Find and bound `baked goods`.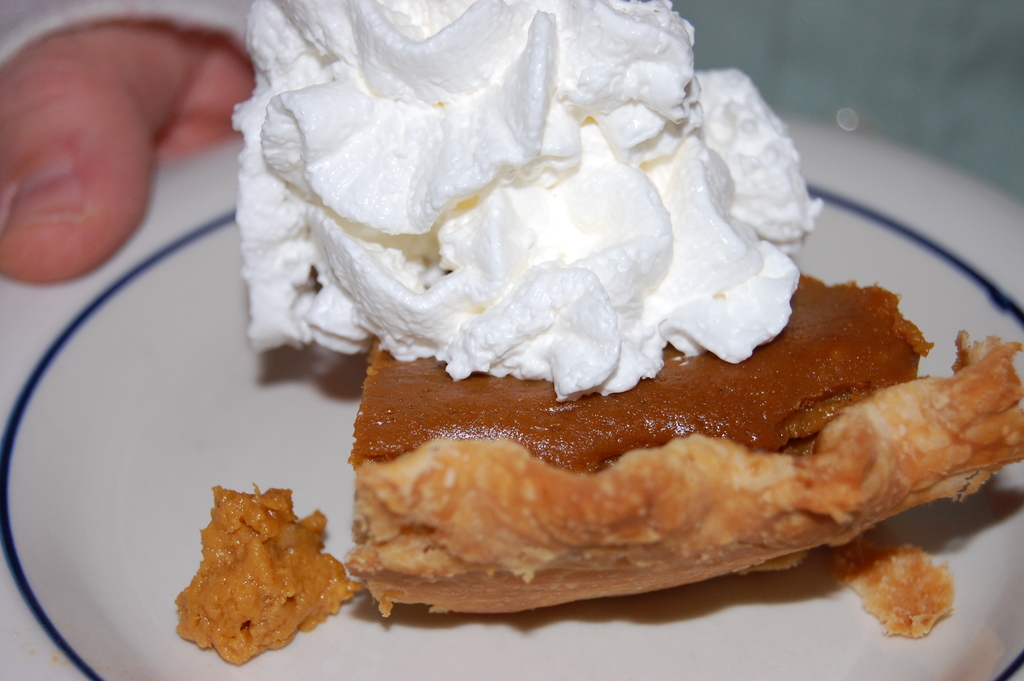
Bound: box=[339, 259, 1023, 616].
